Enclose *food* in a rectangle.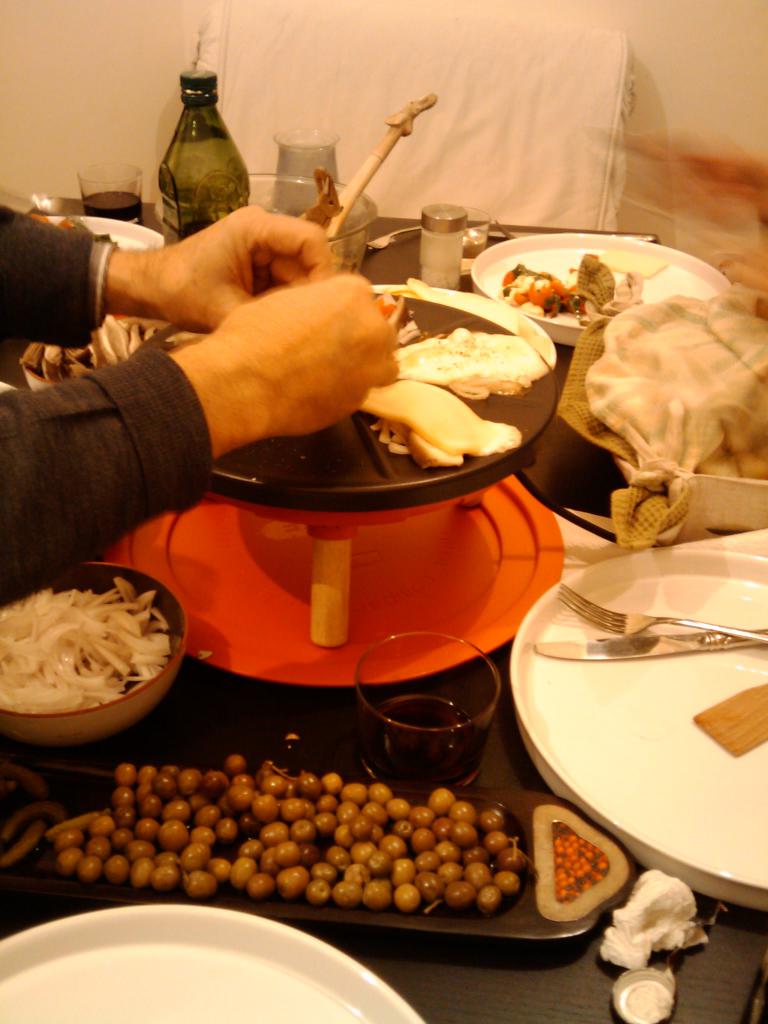
(701,415,767,487).
